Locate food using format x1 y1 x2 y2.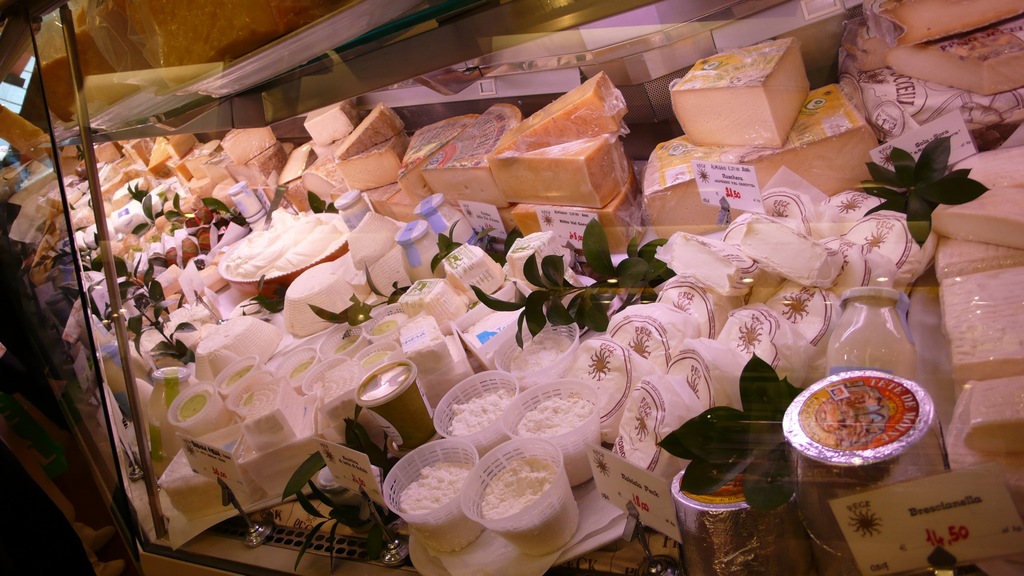
195 138 230 177.
